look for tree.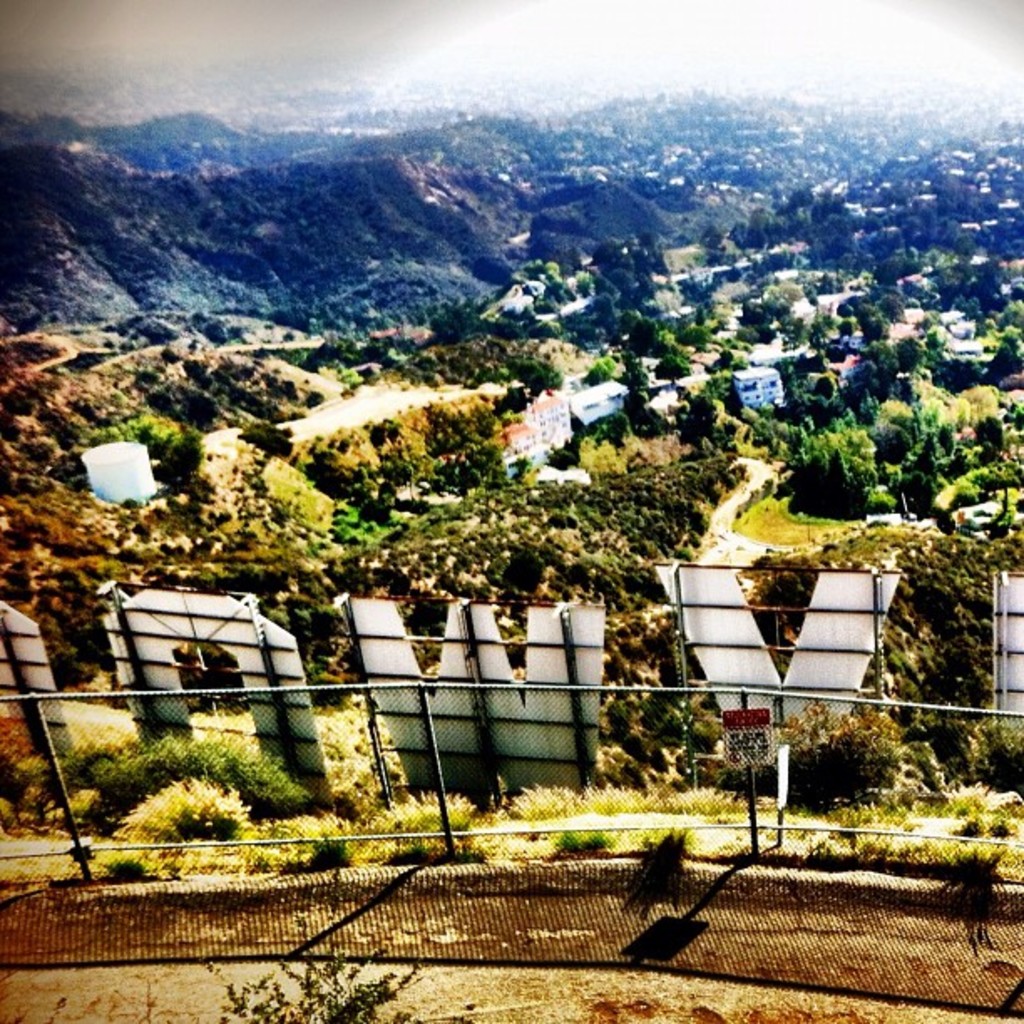
Found: [left=783, top=412, right=873, bottom=512].
